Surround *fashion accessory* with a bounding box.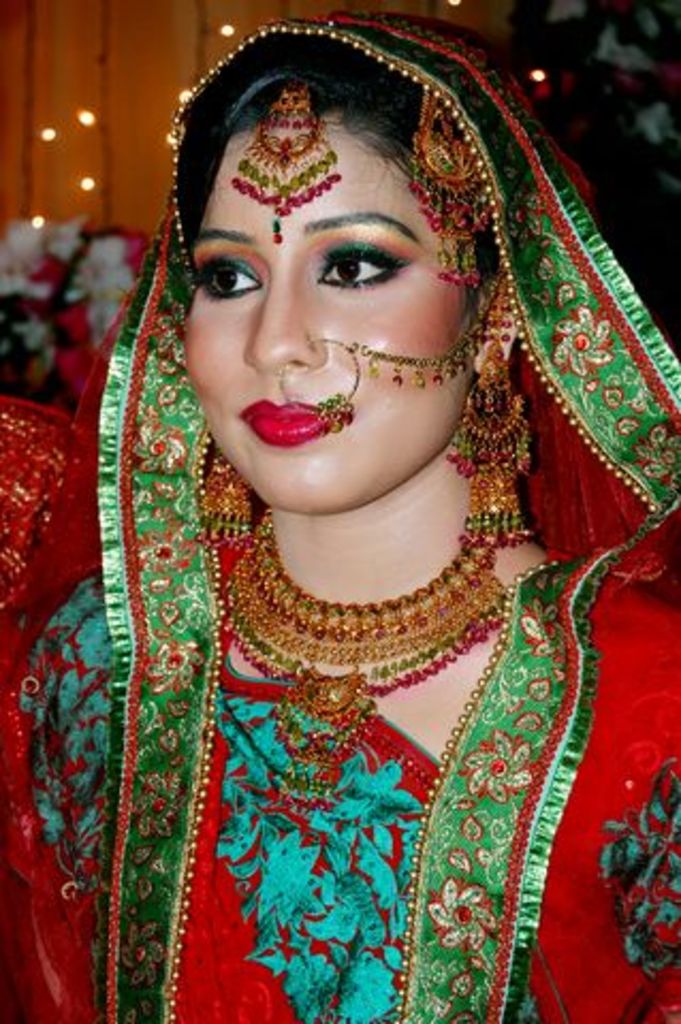
(x1=450, y1=279, x2=534, y2=550).
